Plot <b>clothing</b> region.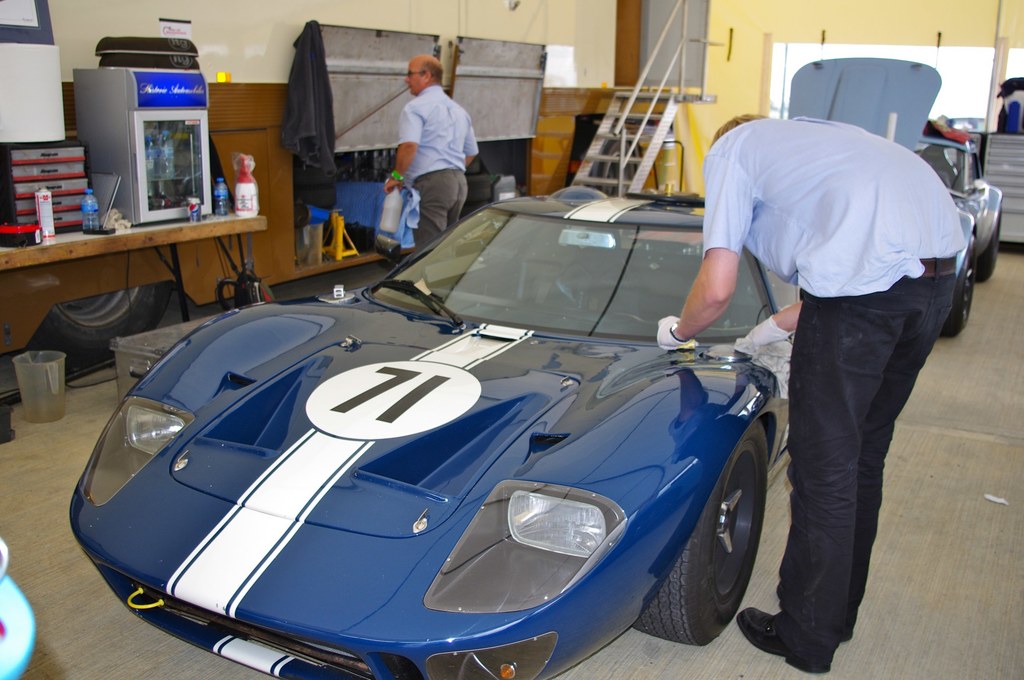
Plotted at box=[380, 58, 483, 237].
